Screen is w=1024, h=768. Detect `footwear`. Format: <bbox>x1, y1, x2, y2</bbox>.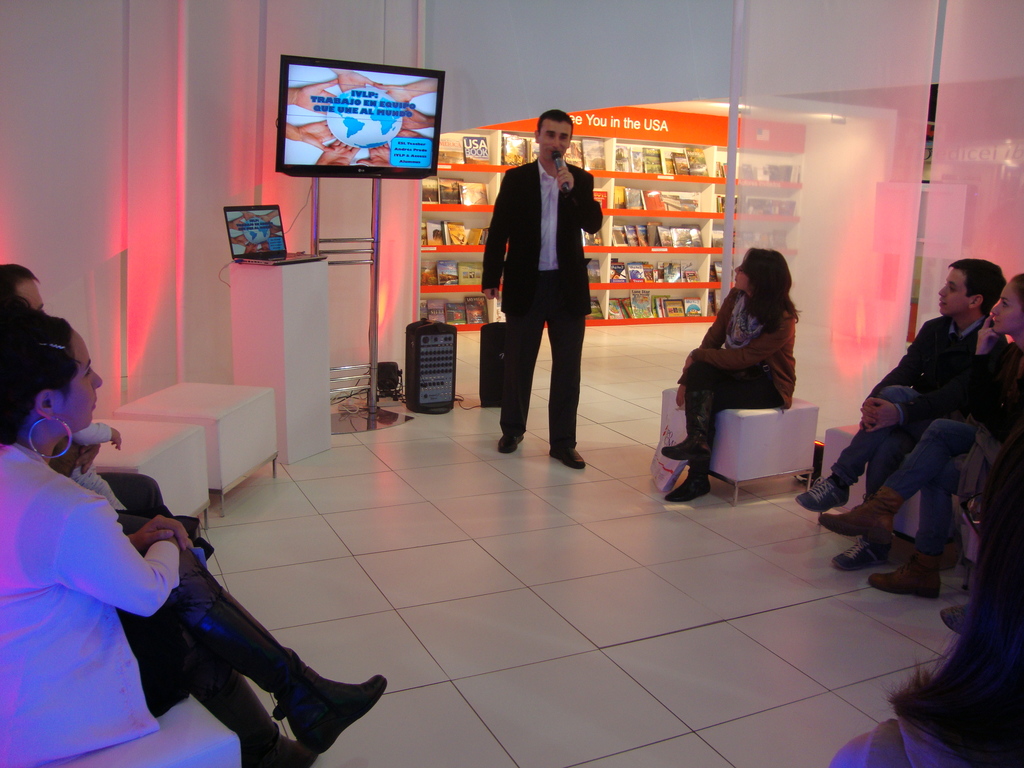
<bbox>546, 445, 586, 467</bbox>.
